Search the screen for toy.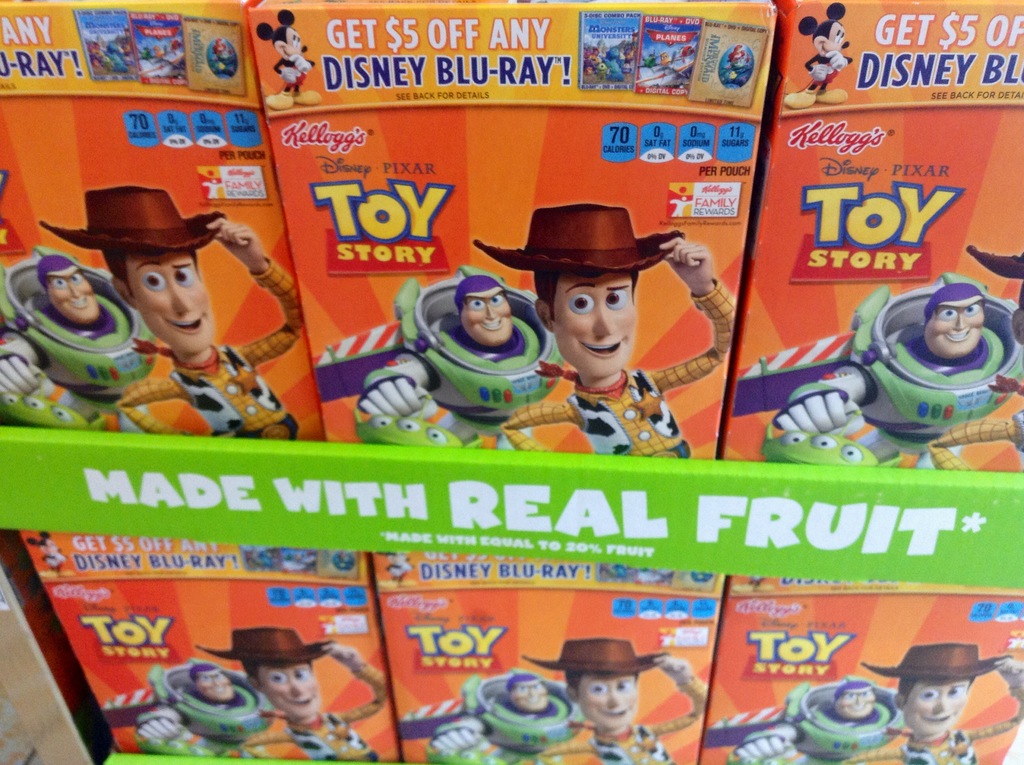
Found at 25,532,70,577.
